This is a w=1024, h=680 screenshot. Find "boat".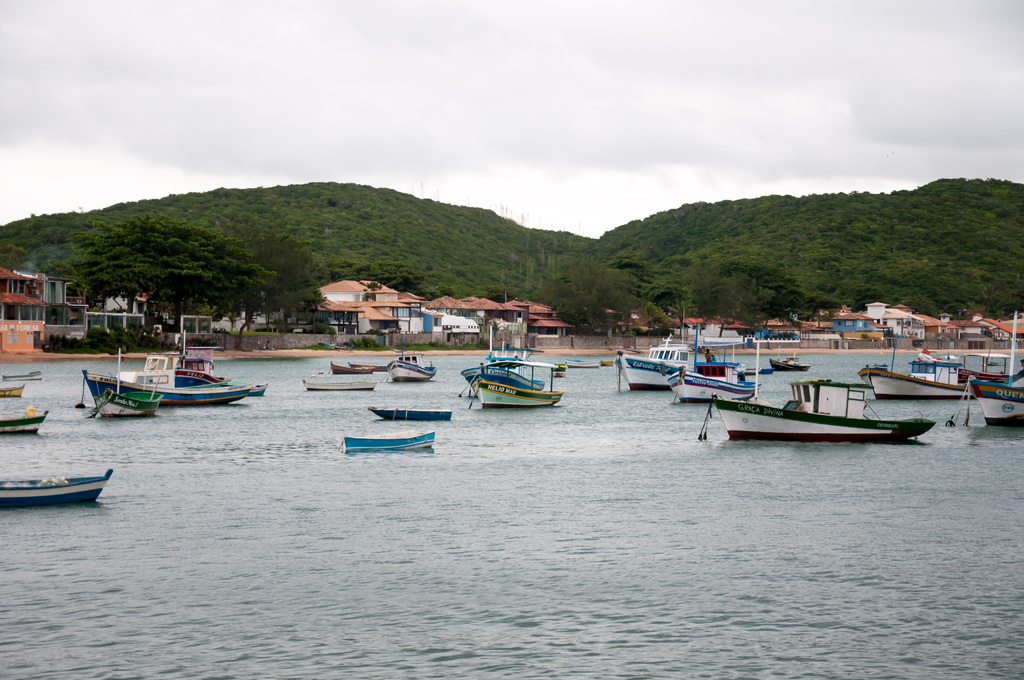
Bounding box: rect(769, 355, 812, 371).
